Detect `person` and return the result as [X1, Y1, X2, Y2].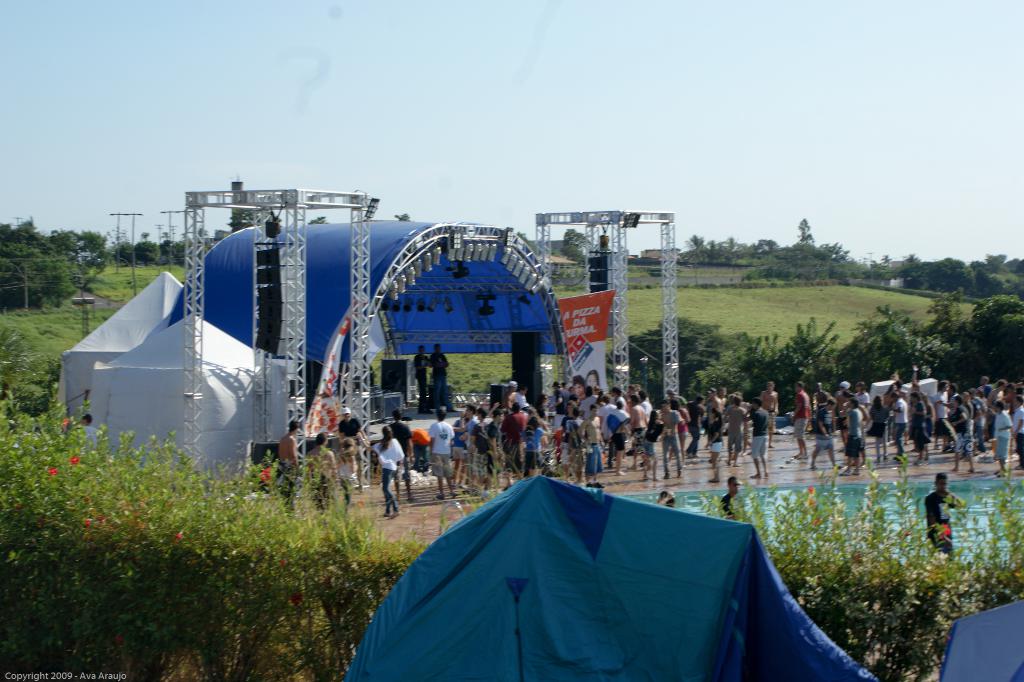
[279, 421, 303, 511].
